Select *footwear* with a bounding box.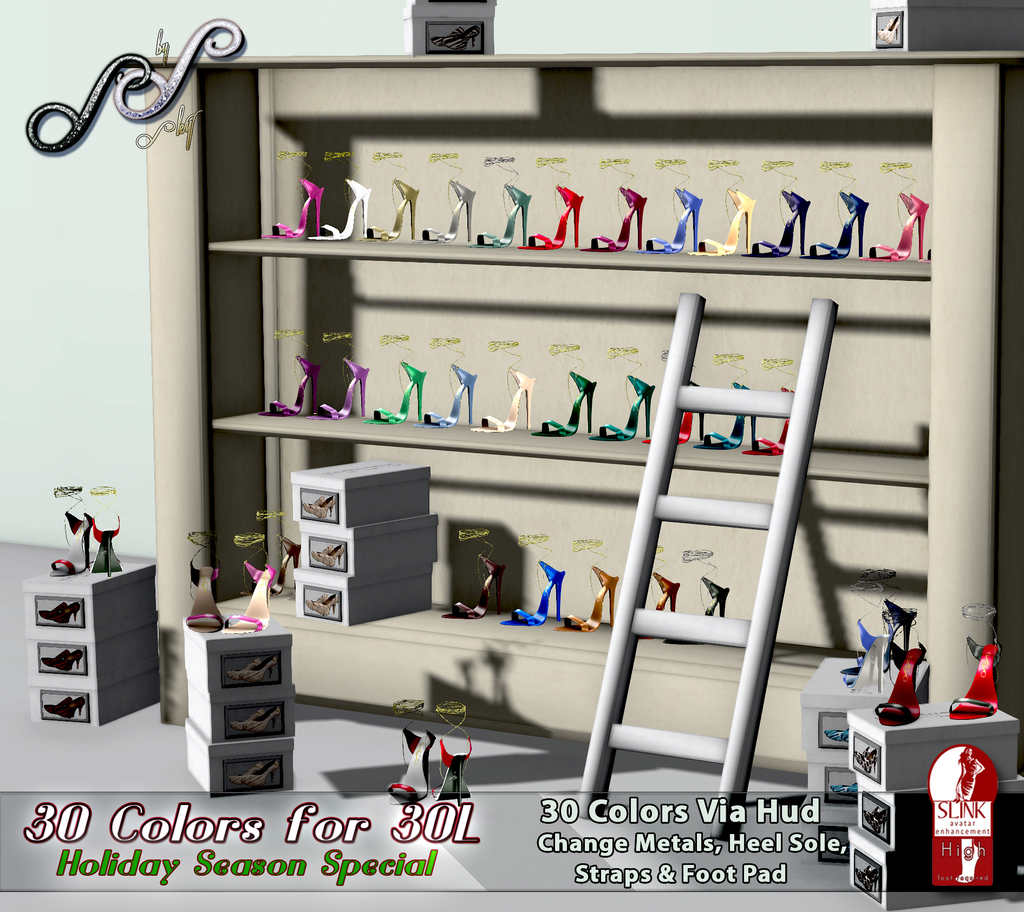
rect(499, 525, 564, 624).
